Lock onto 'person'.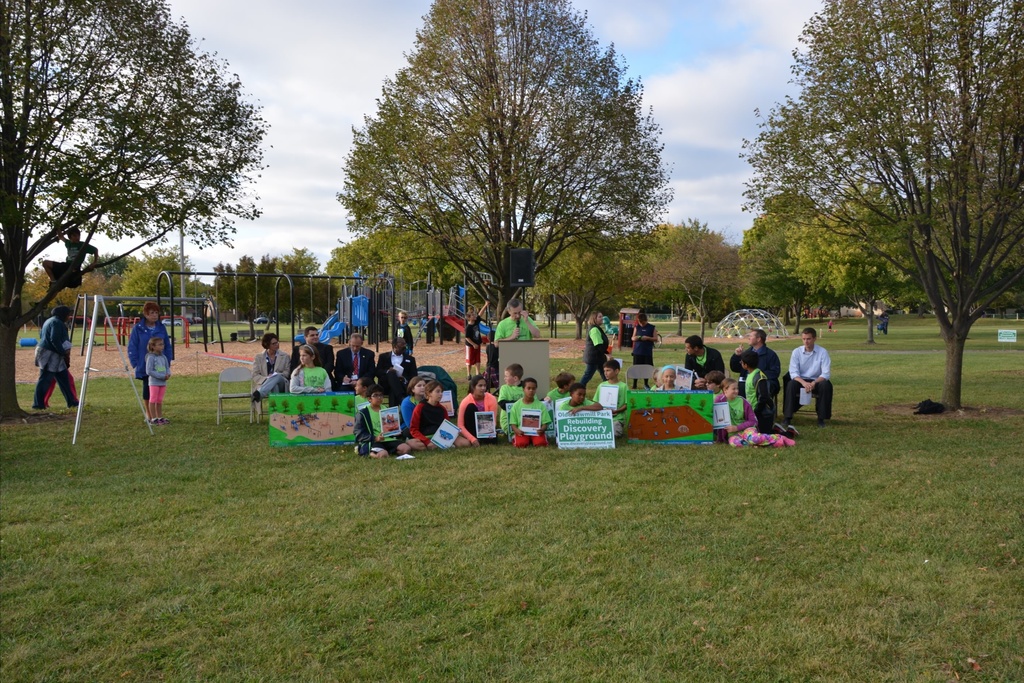
Locked: 353:386:419:457.
